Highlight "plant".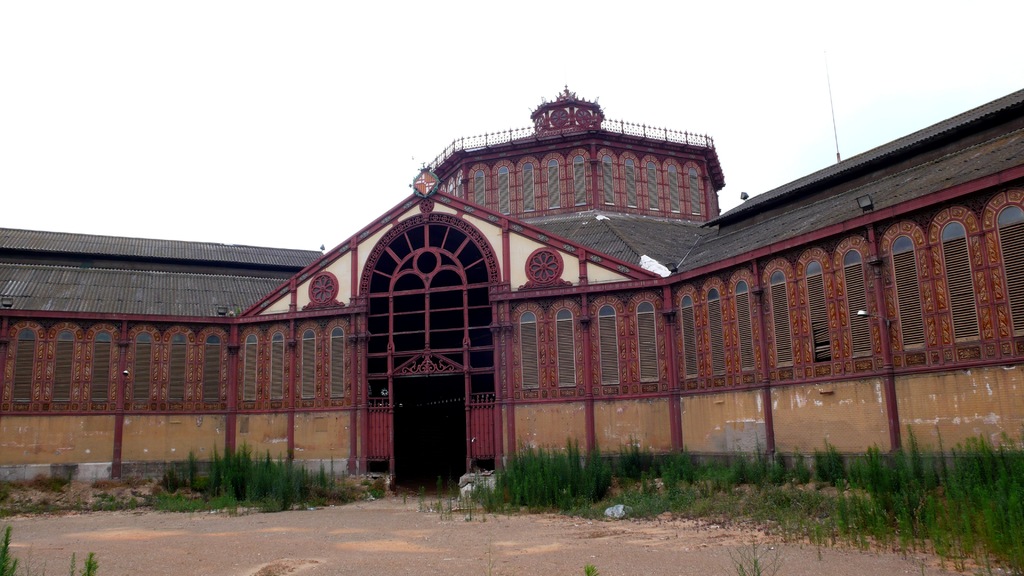
Highlighted region: (366, 474, 387, 498).
